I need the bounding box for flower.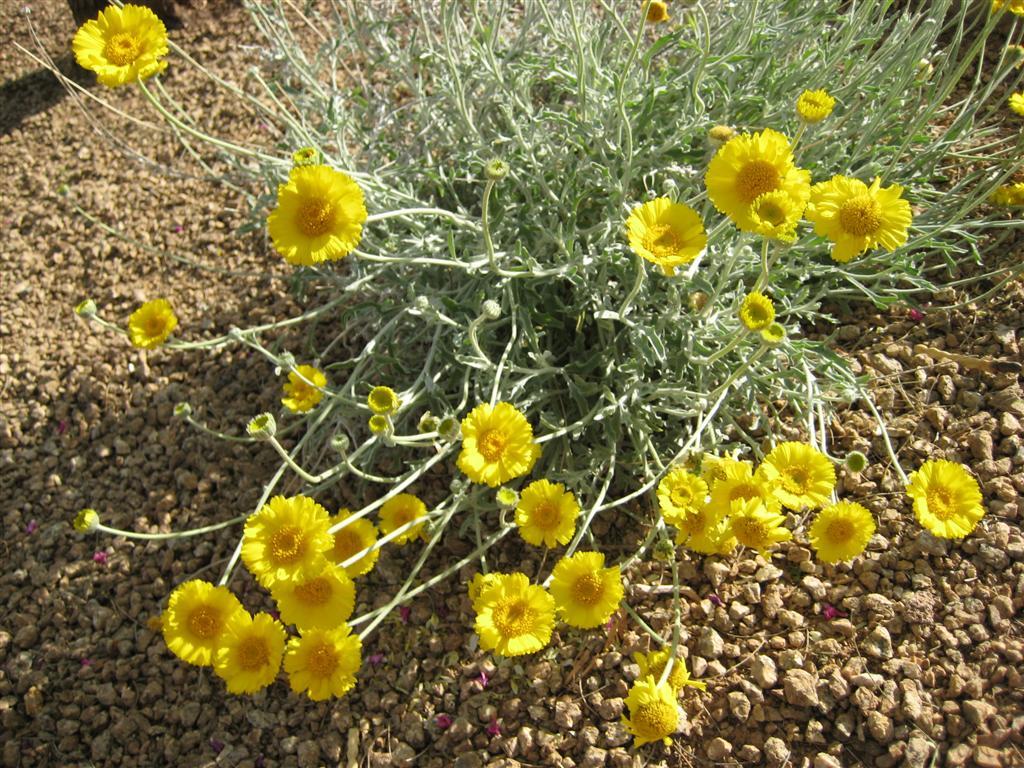
Here it is: locate(638, 0, 668, 23).
